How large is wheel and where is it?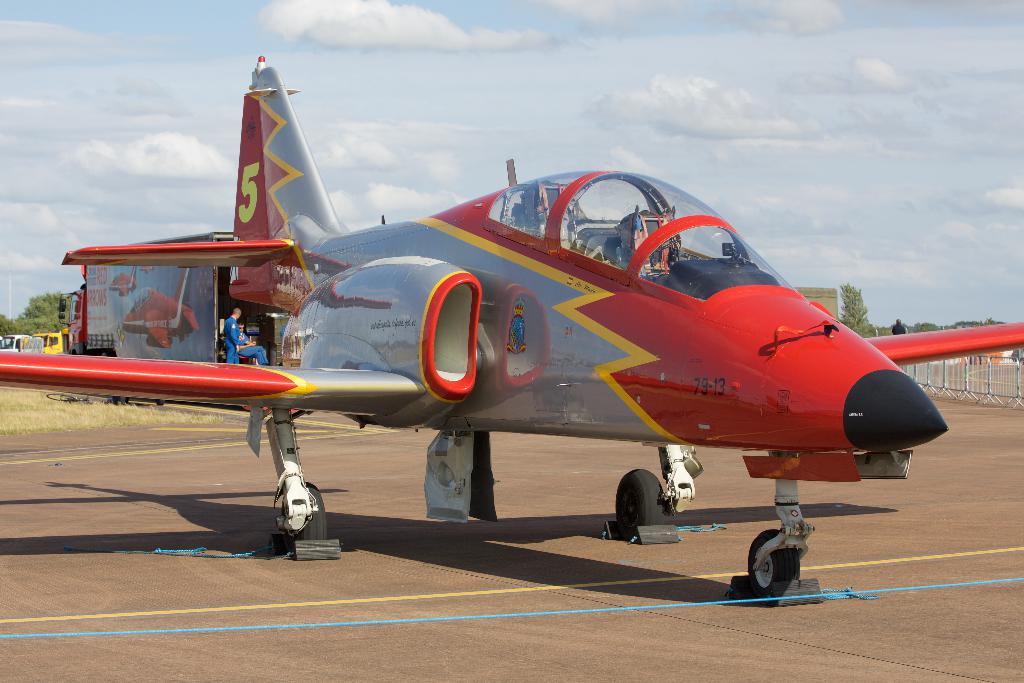
Bounding box: region(748, 537, 812, 608).
